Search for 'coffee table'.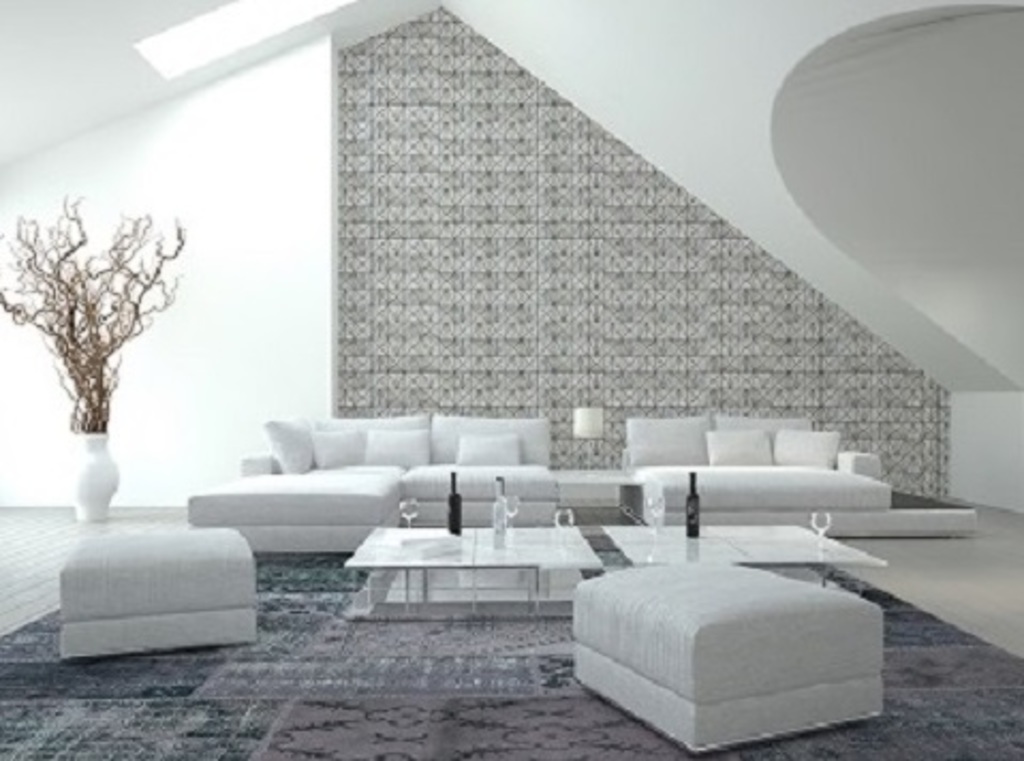
Found at rect(340, 513, 611, 633).
